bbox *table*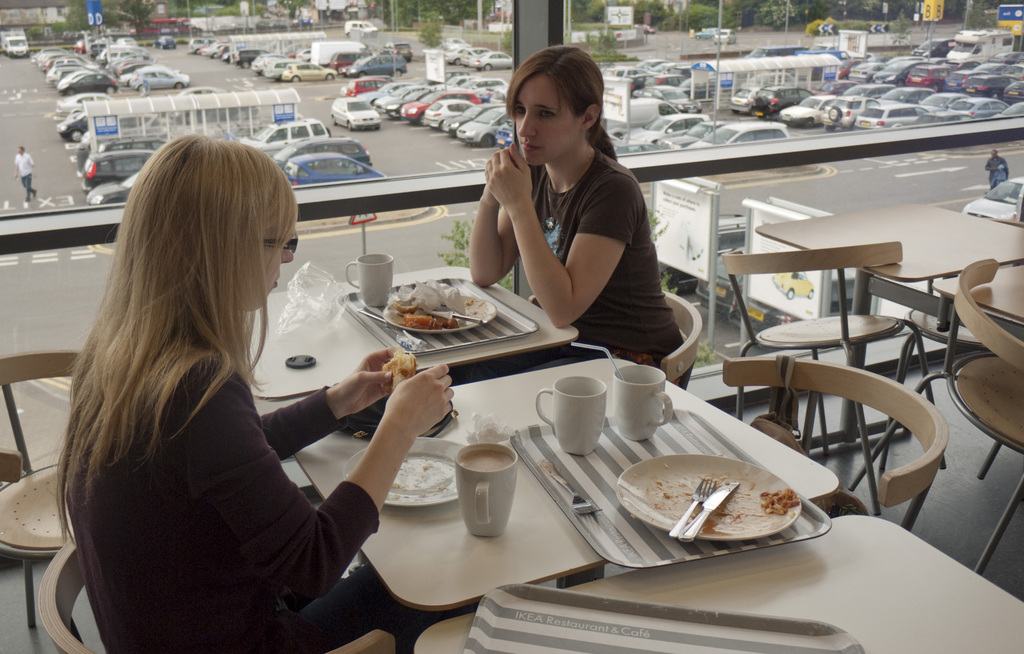
rect(162, 276, 902, 653)
